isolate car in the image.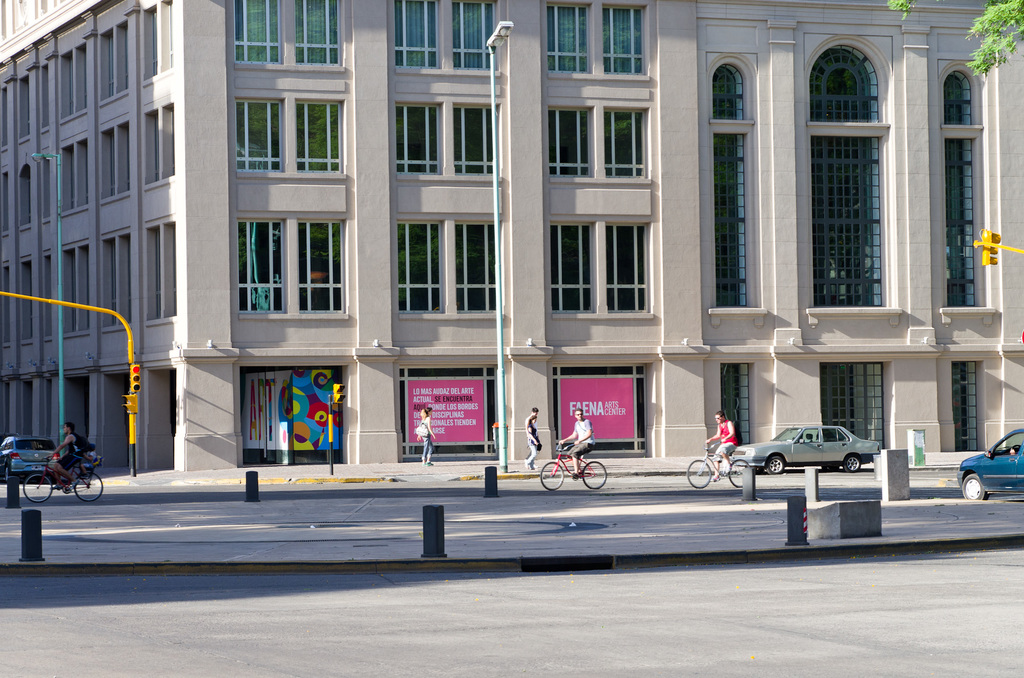
Isolated region: <bbox>950, 420, 1023, 501</bbox>.
